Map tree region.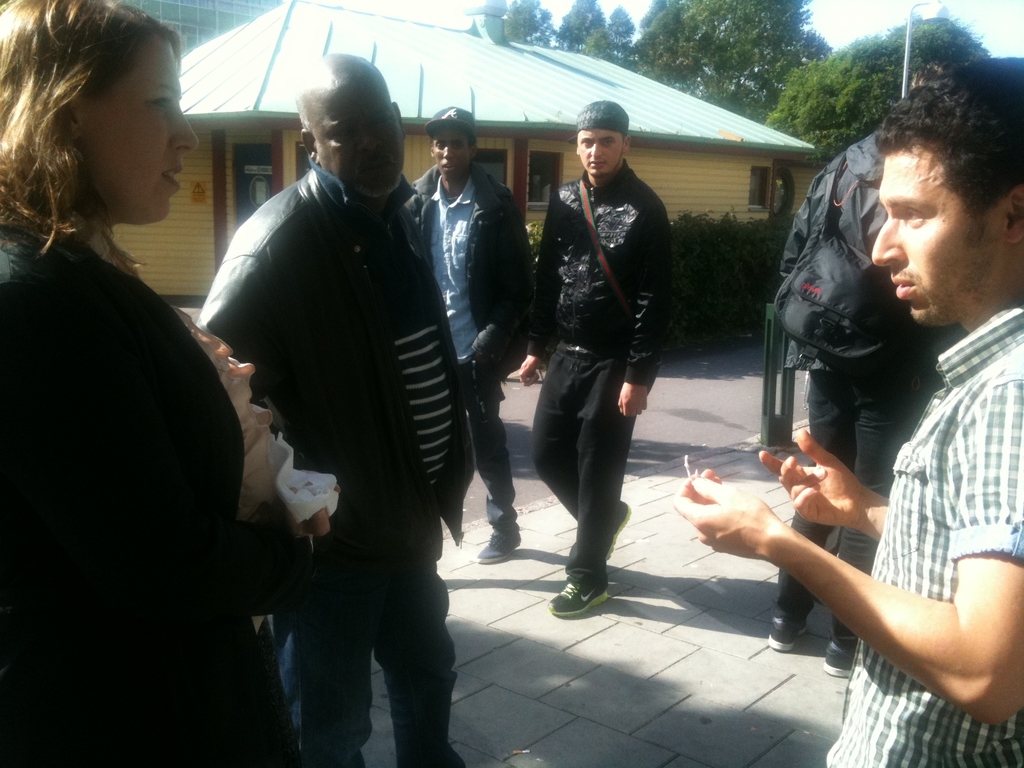
Mapped to (601, 1, 637, 67).
